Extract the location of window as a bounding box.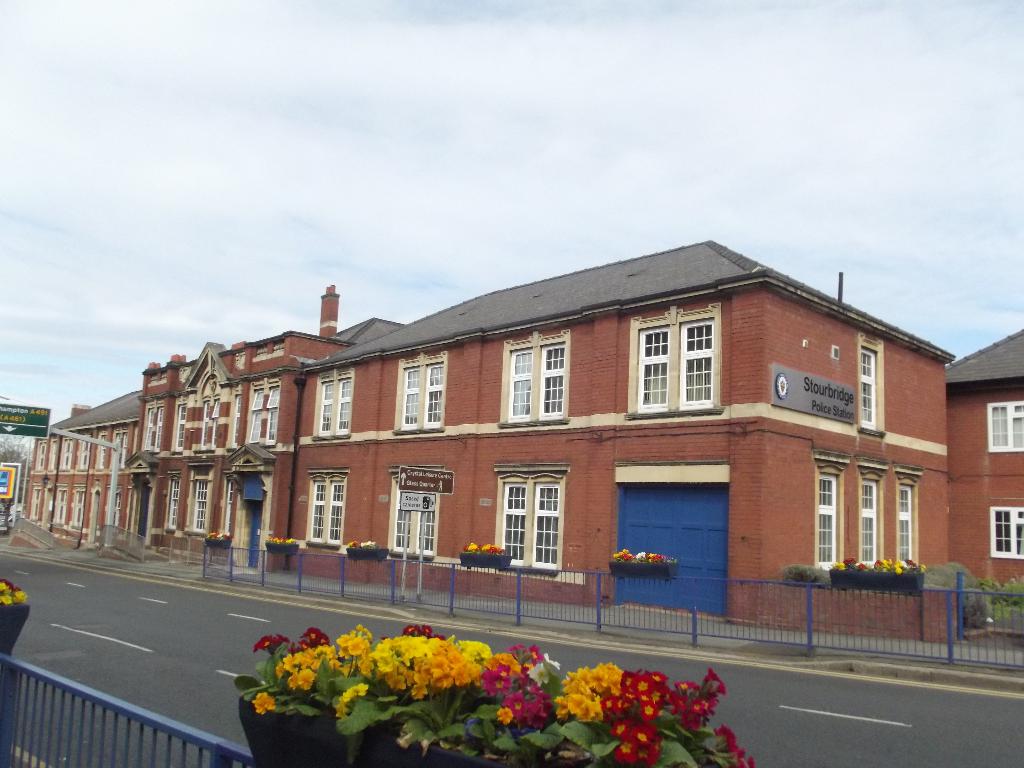
l=78, t=435, r=92, b=471.
